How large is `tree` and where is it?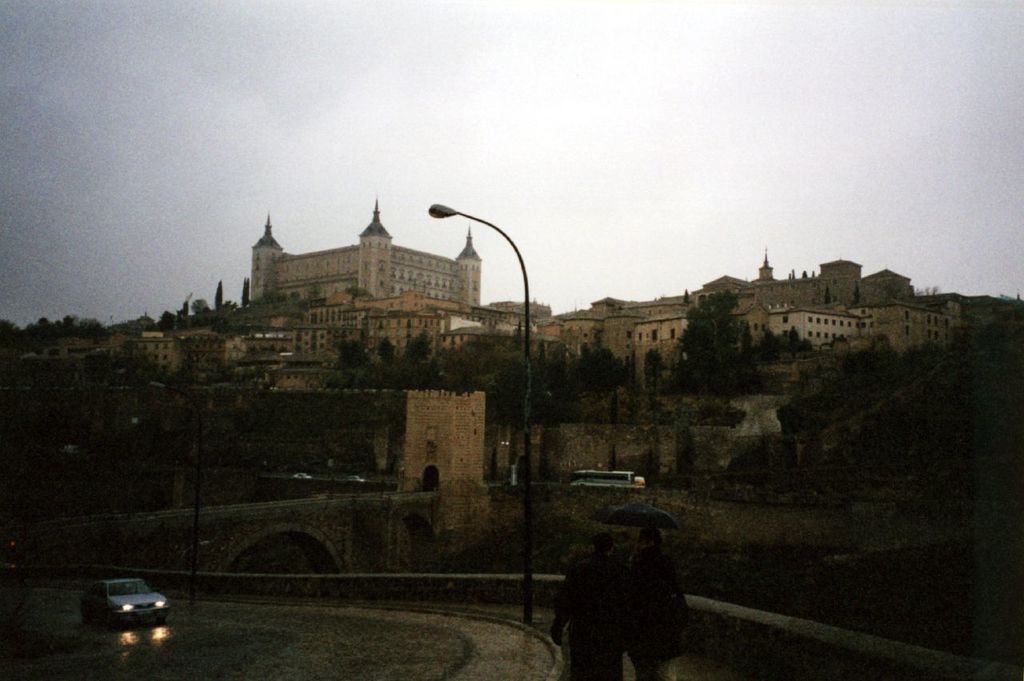
Bounding box: x1=548, y1=348, x2=623, y2=425.
